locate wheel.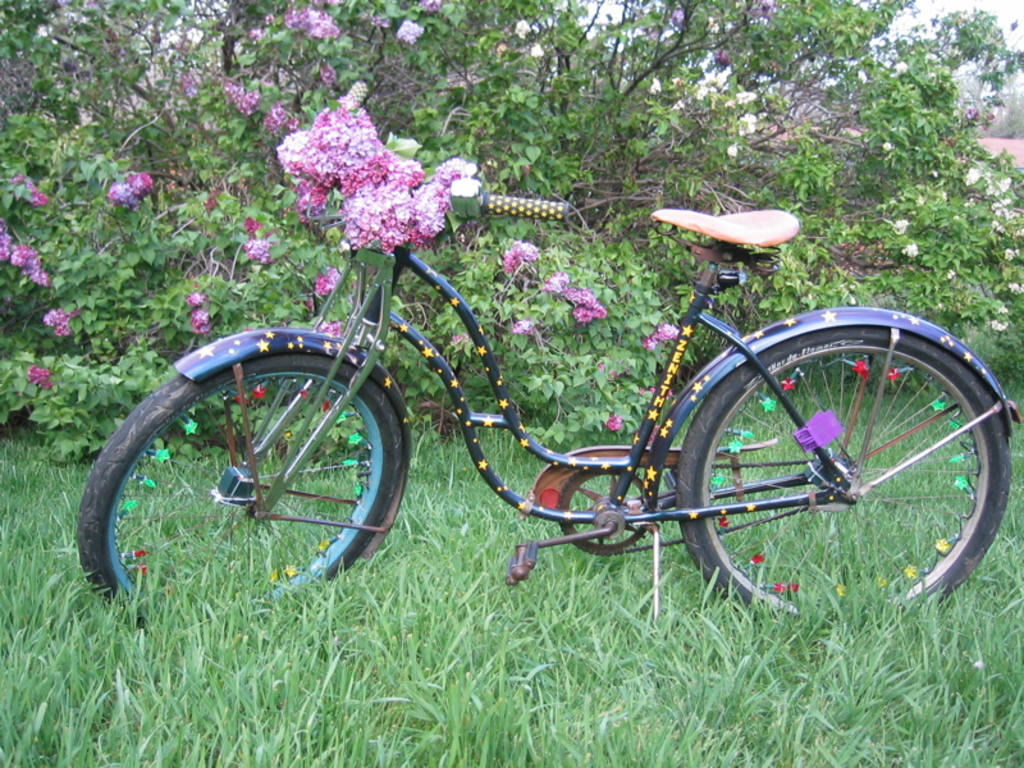
Bounding box: locate(681, 317, 1012, 625).
